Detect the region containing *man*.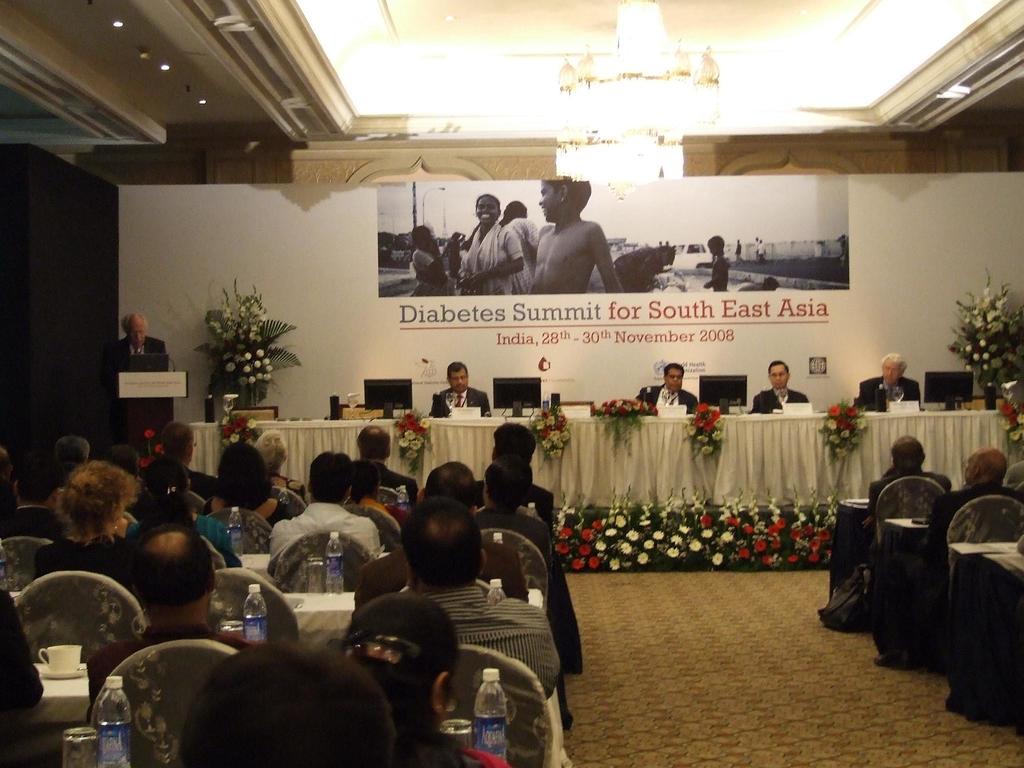
select_region(354, 458, 532, 624).
